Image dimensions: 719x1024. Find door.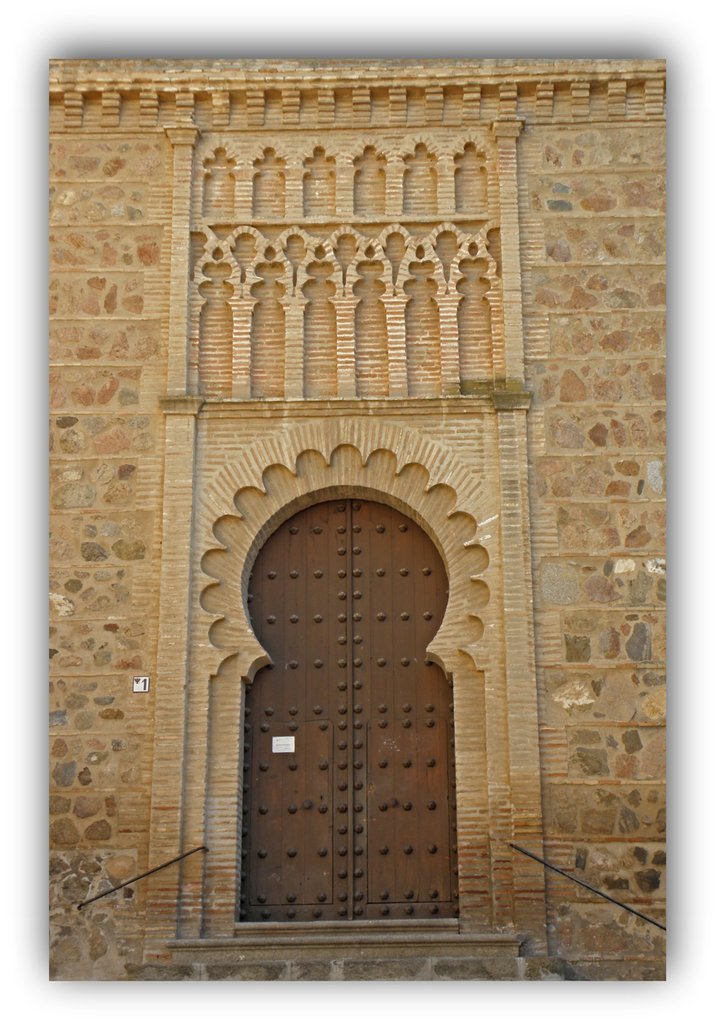
(left=224, top=484, right=465, bottom=920).
